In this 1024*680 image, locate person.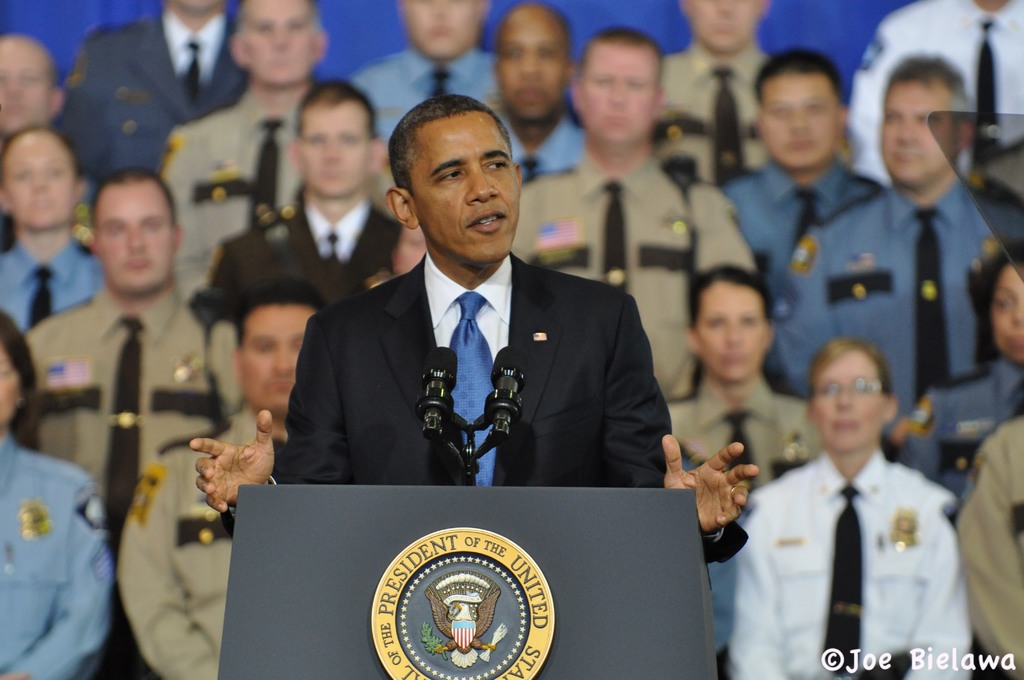
Bounding box: {"x1": 765, "y1": 316, "x2": 970, "y2": 668}.
